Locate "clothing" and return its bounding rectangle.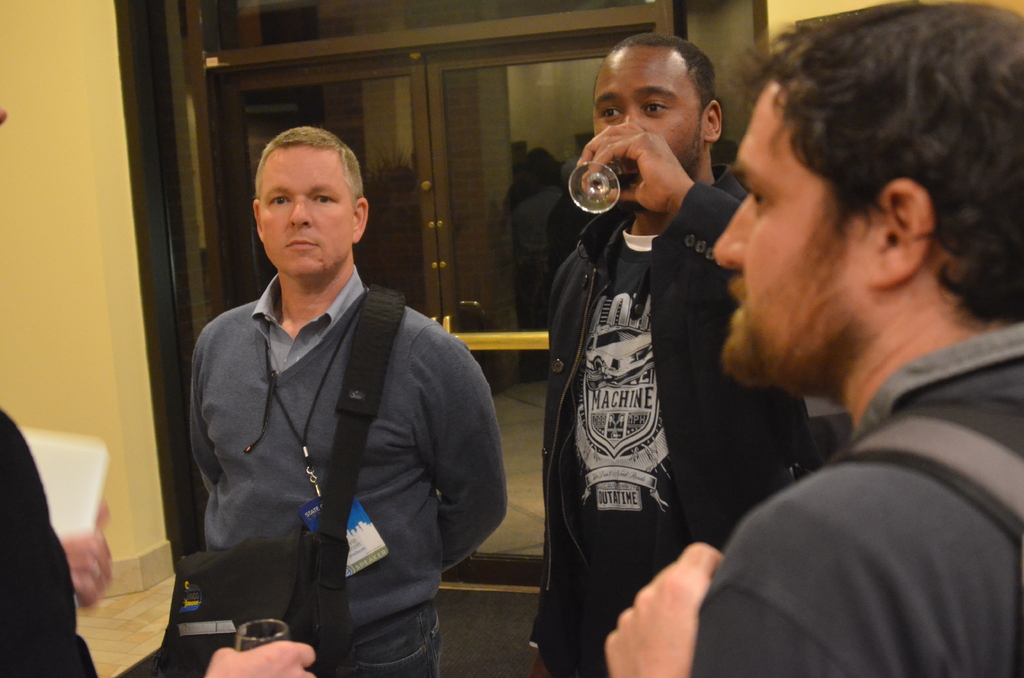
182/281/557/677.
